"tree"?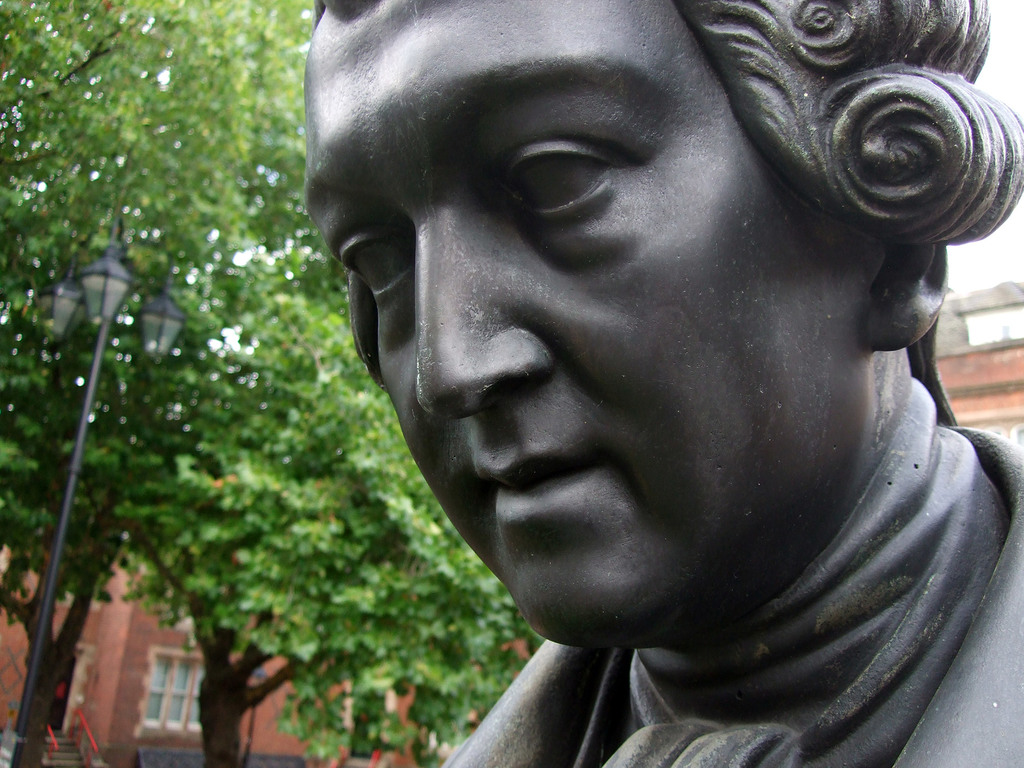
bbox=(0, 0, 225, 767)
